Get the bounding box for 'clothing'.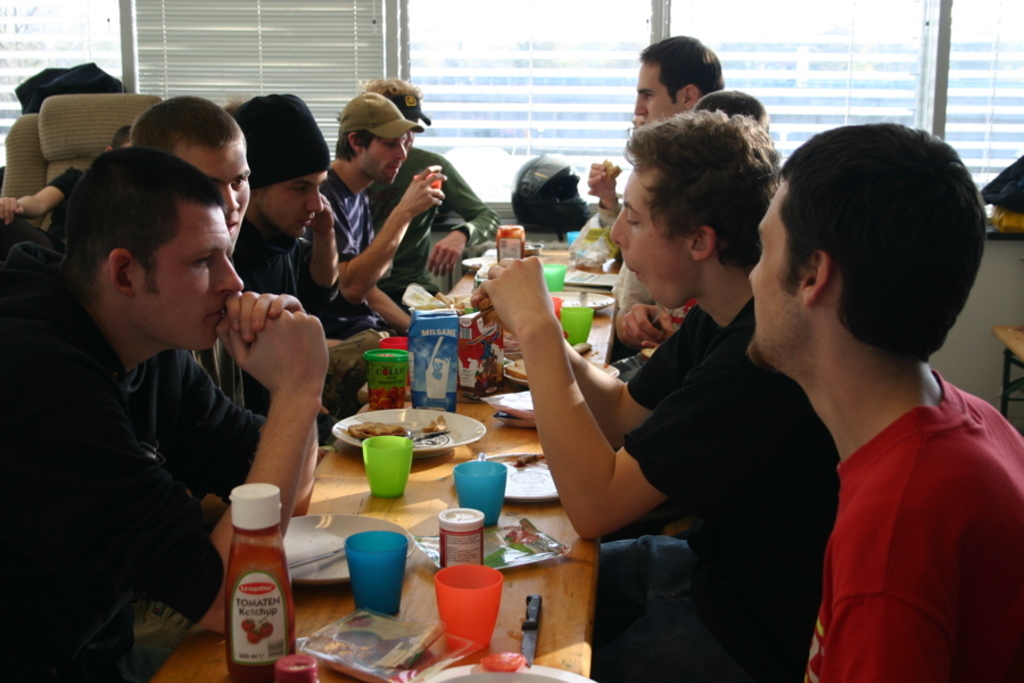
bbox=[608, 296, 697, 367].
